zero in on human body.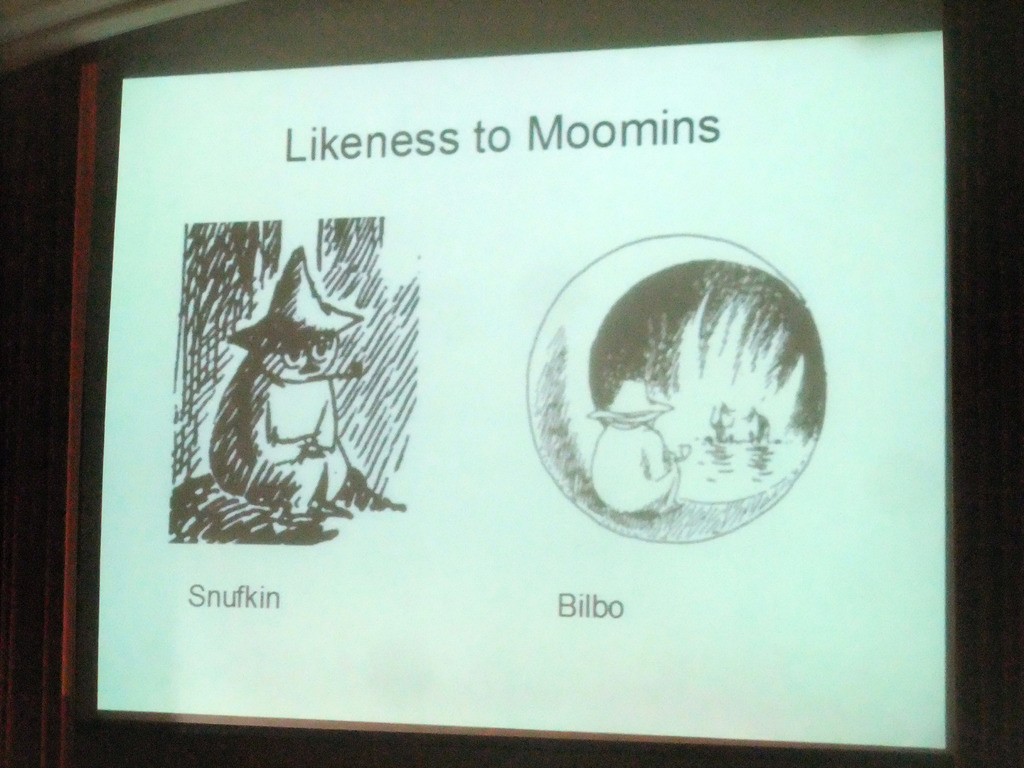
Zeroed in: detection(592, 378, 680, 516).
